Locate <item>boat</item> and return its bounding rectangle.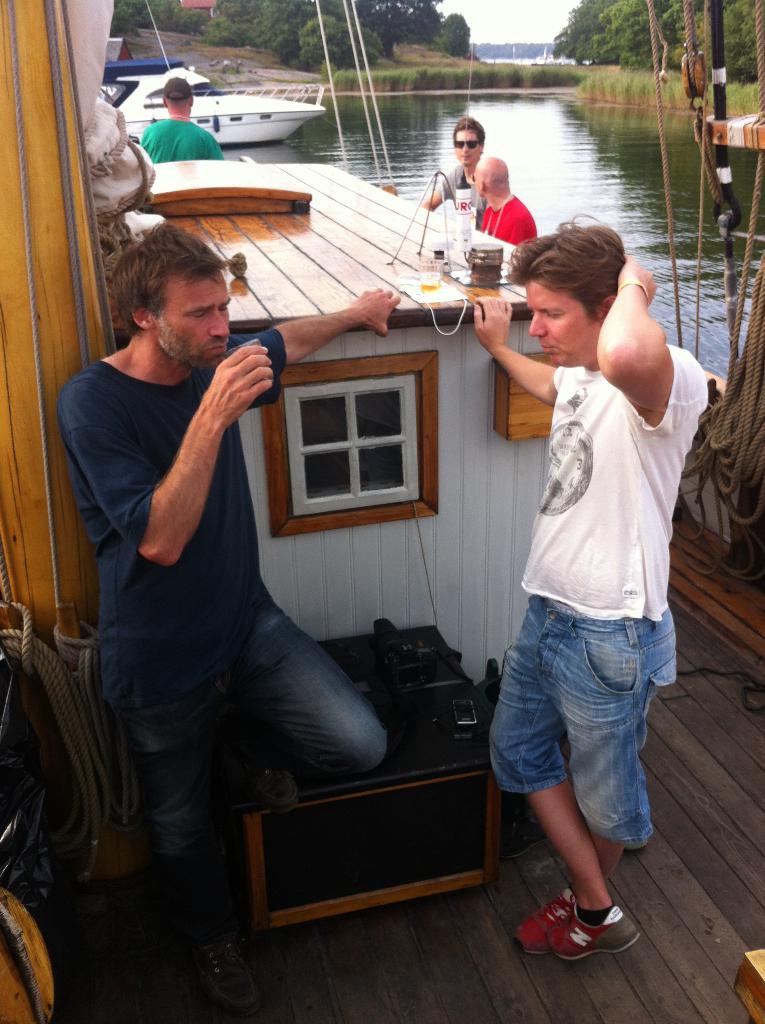
locate(93, 44, 328, 143).
